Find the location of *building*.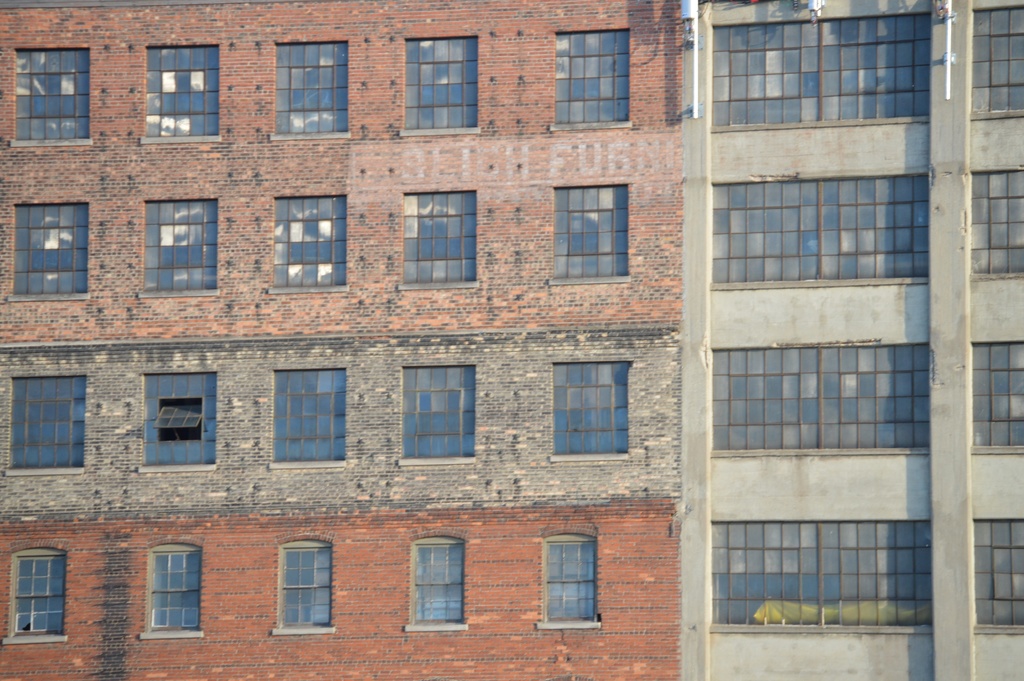
Location: locate(684, 0, 1023, 680).
